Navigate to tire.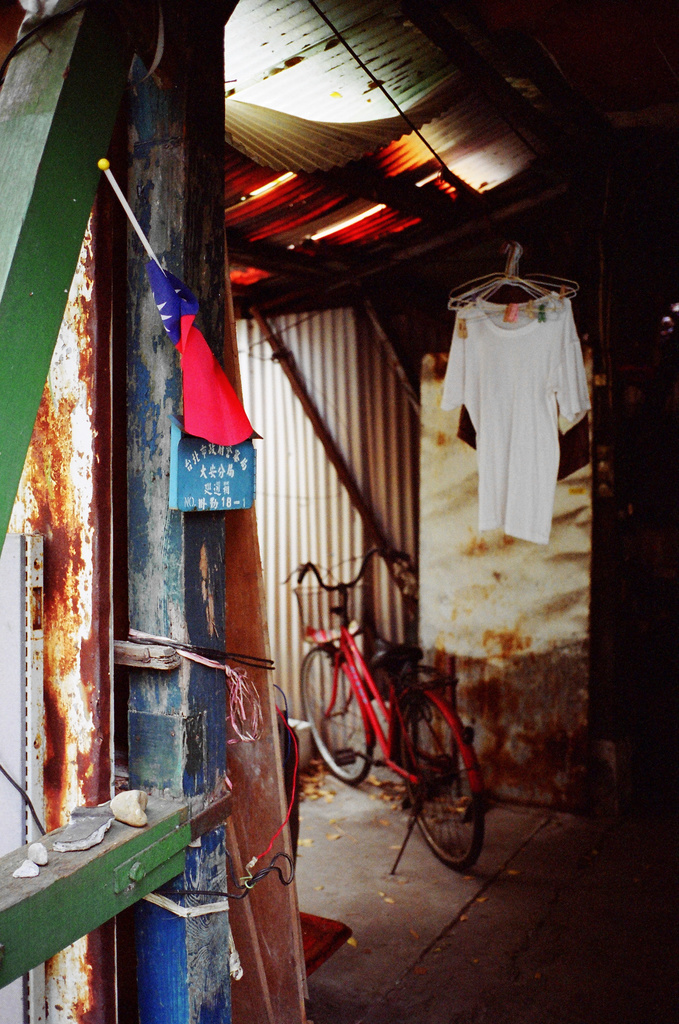
Navigation target: [297, 636, 382, 771].
